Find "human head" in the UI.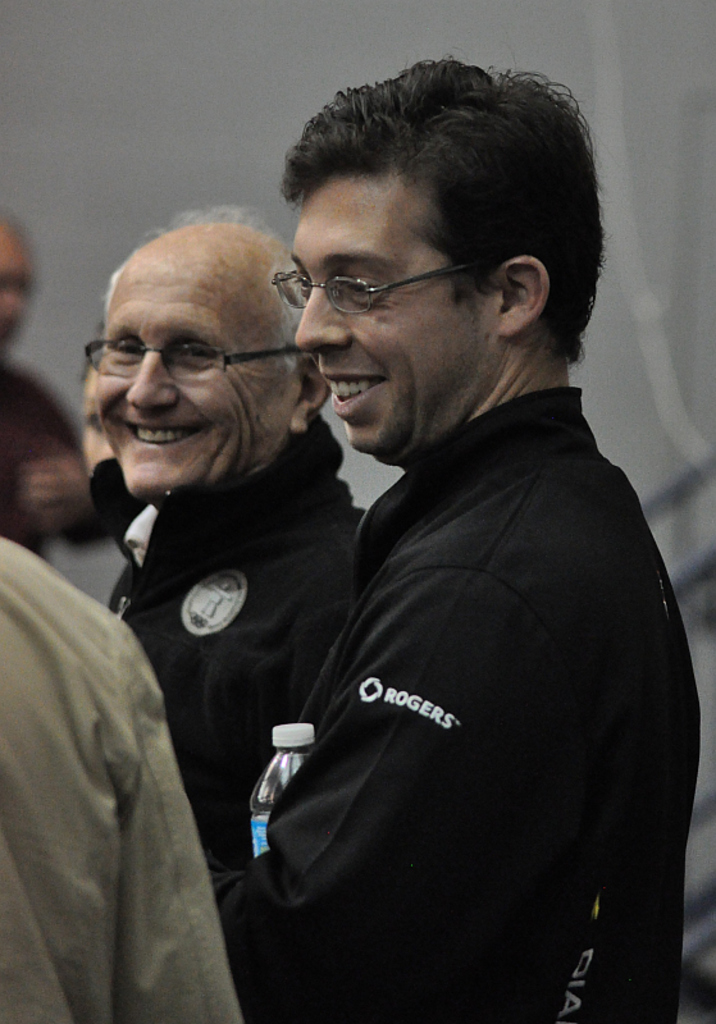
UI element at x1=81, y1=360, x2=113, y2=476.
